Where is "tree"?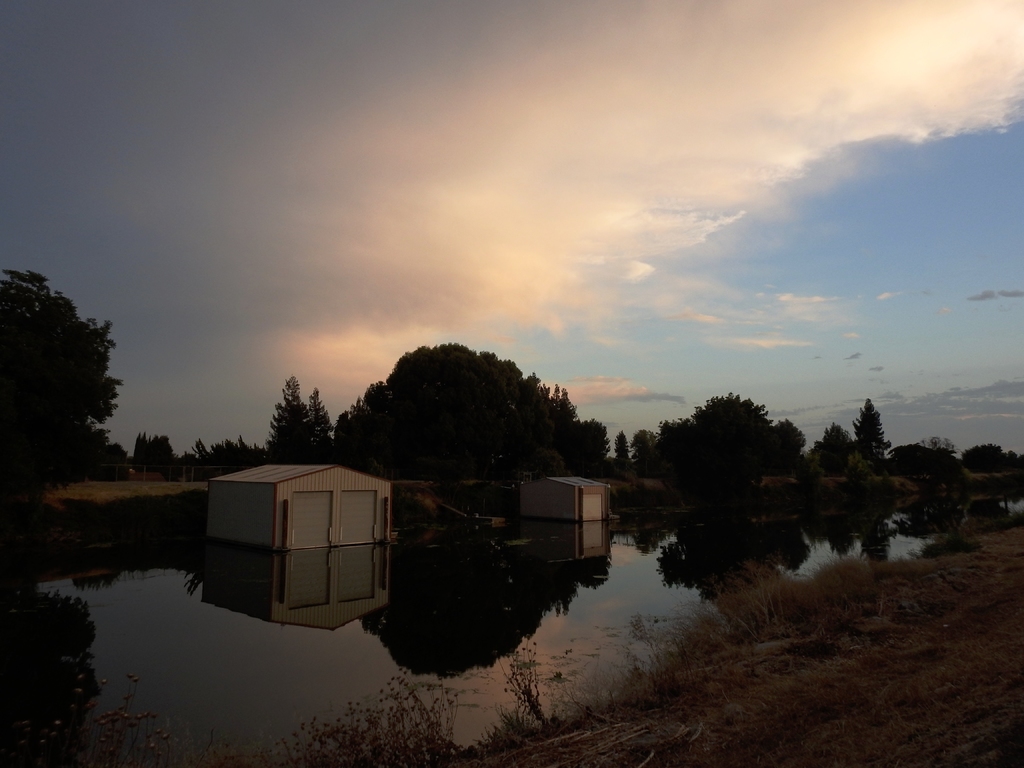
892/433/978/479.
